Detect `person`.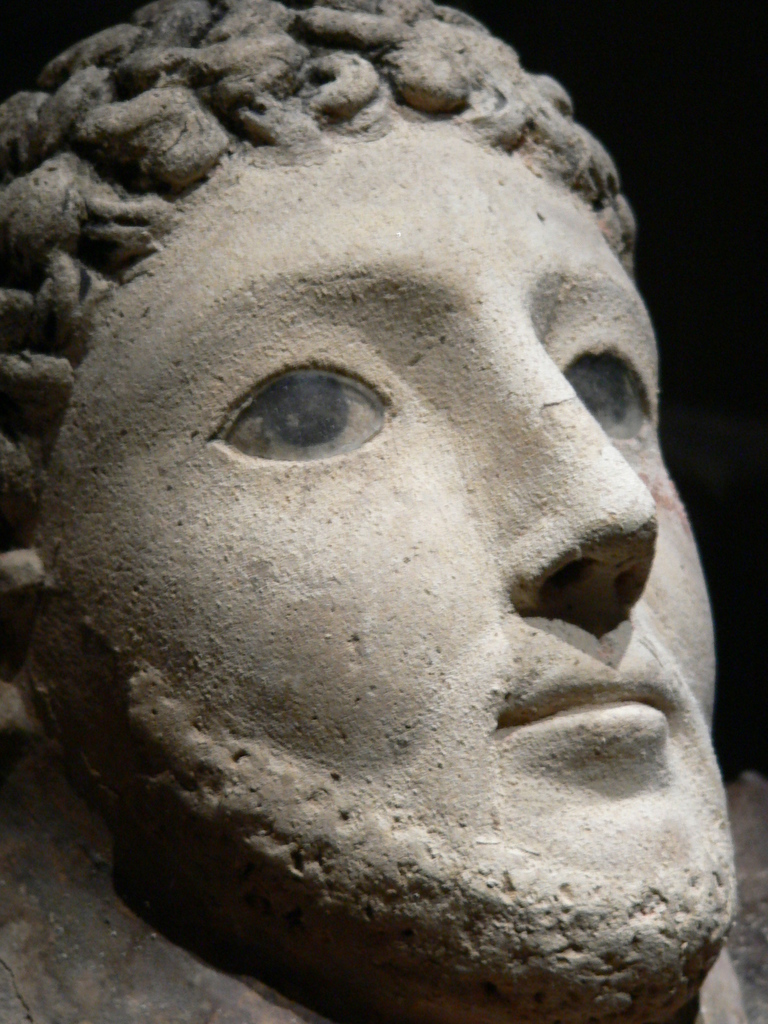
Detected at left=0, top=0, right=767, bottom=1023.
